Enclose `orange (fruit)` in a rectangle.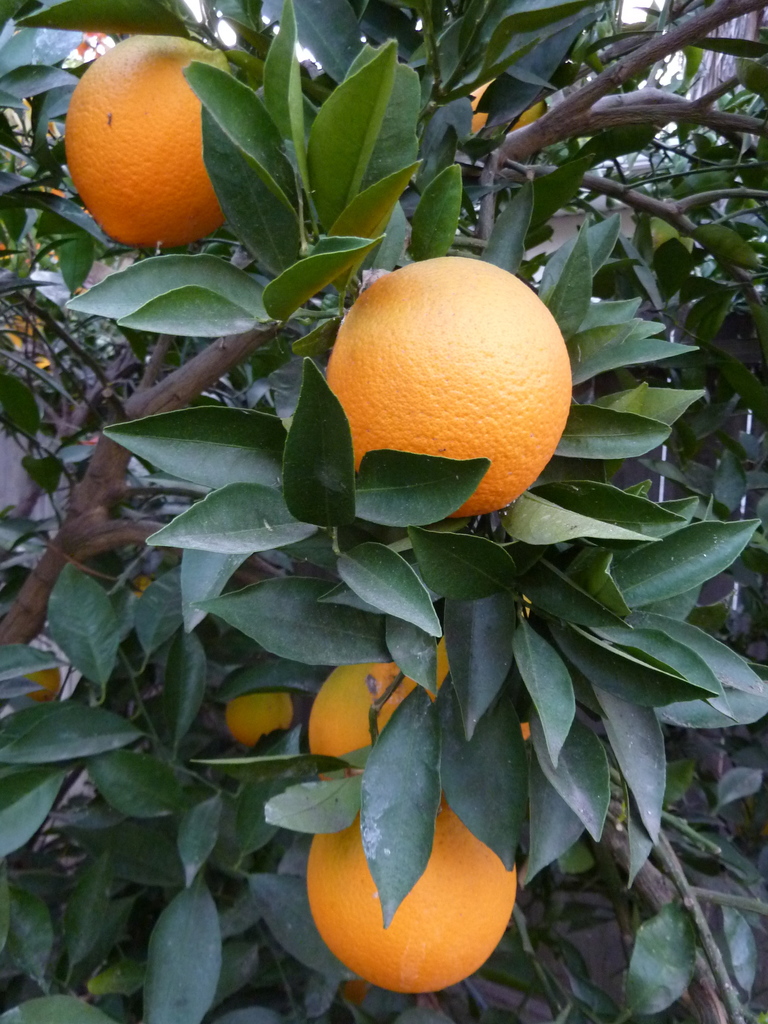
[226,692,291,746].
